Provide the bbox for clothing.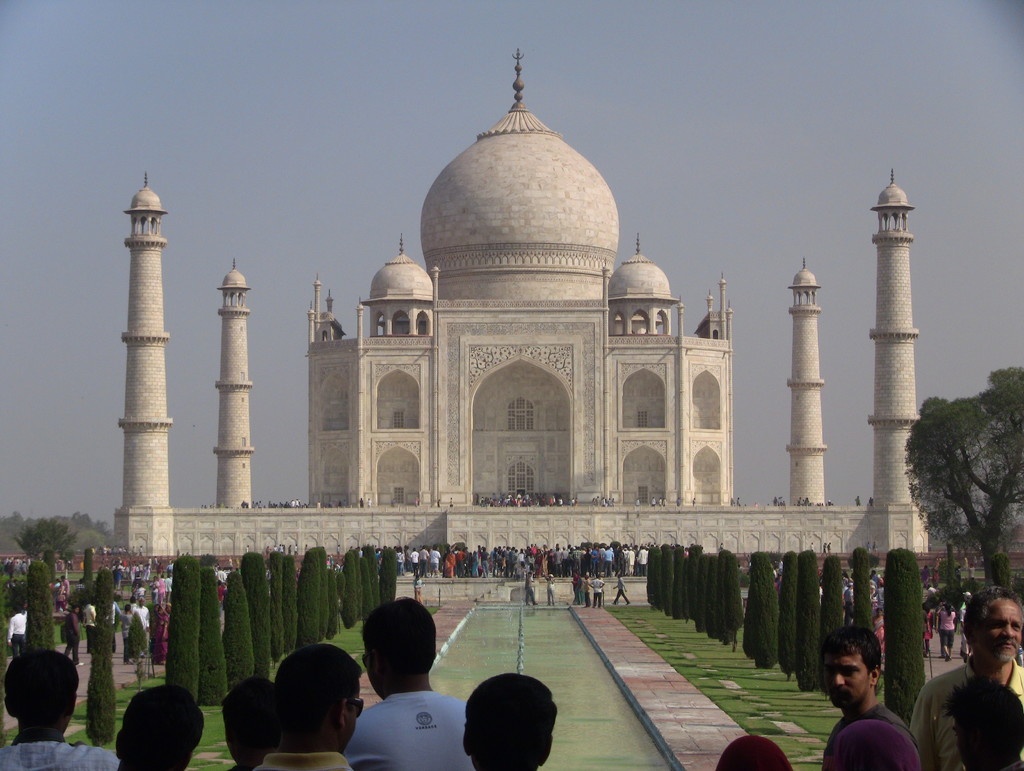
pyautogui.locateOnScreen(627, 551, 636, 576).
